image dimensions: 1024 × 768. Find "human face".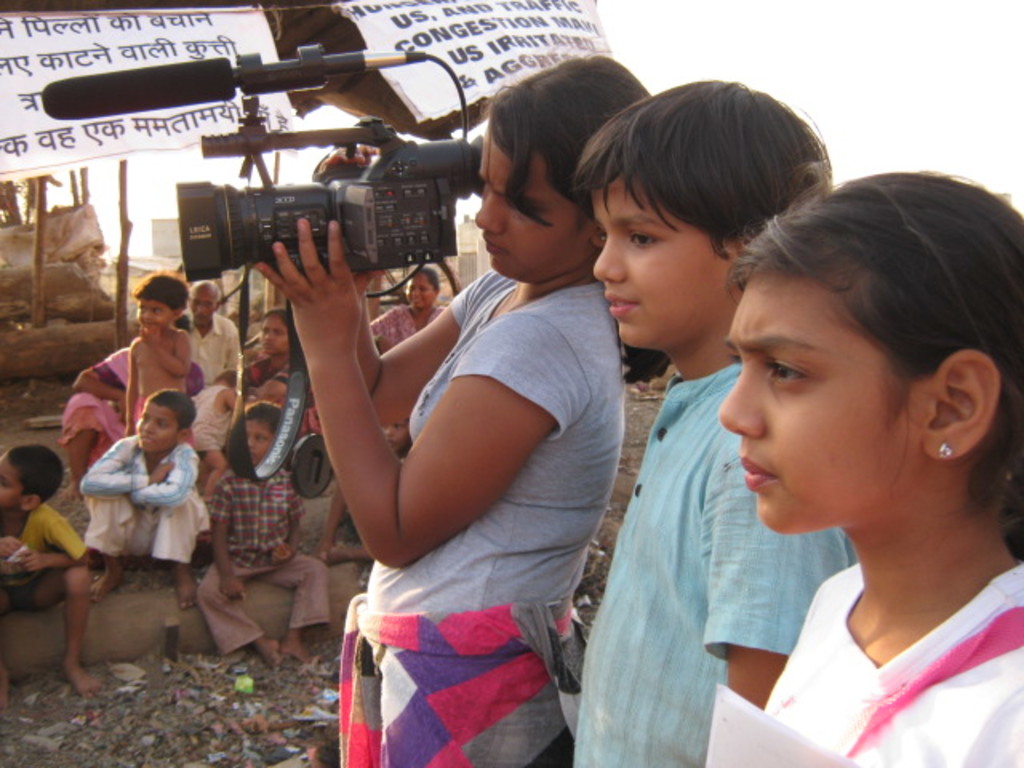
[475, 128, 584, 270].
